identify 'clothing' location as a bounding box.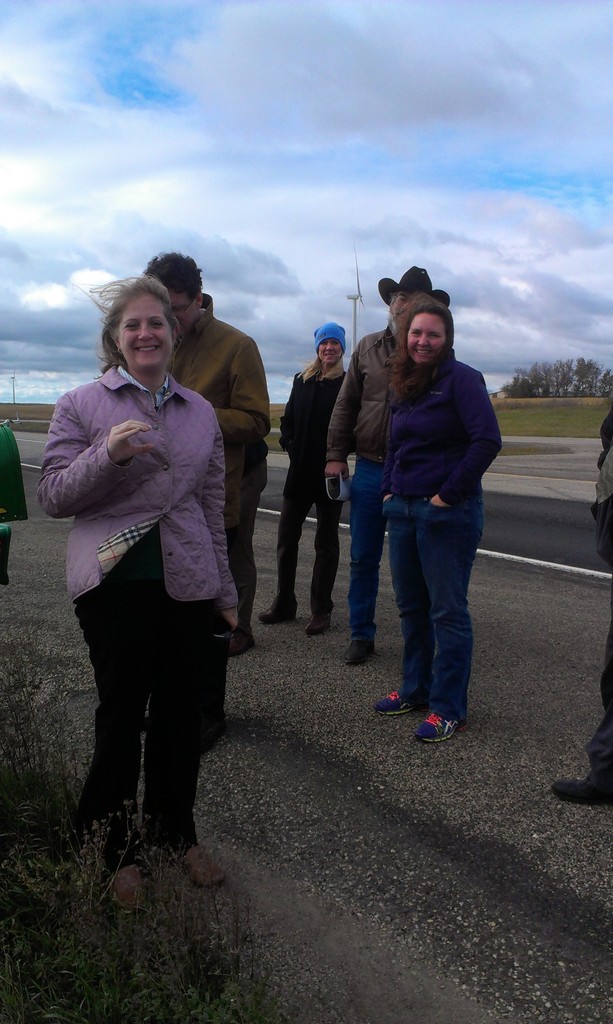
locate(383, 344, 506, 721).
